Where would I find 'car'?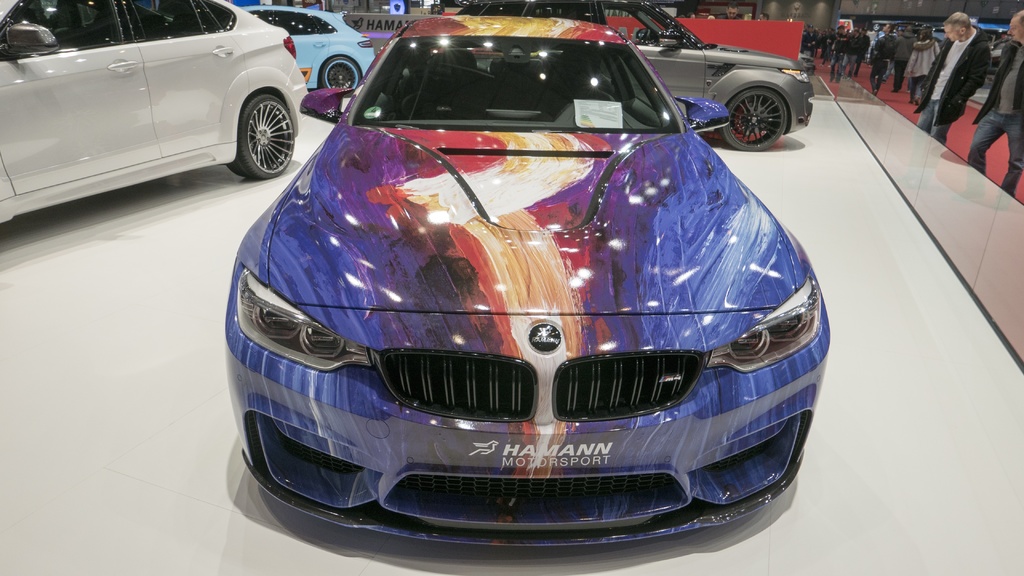
At BBox(237, 4, 376, 99).
